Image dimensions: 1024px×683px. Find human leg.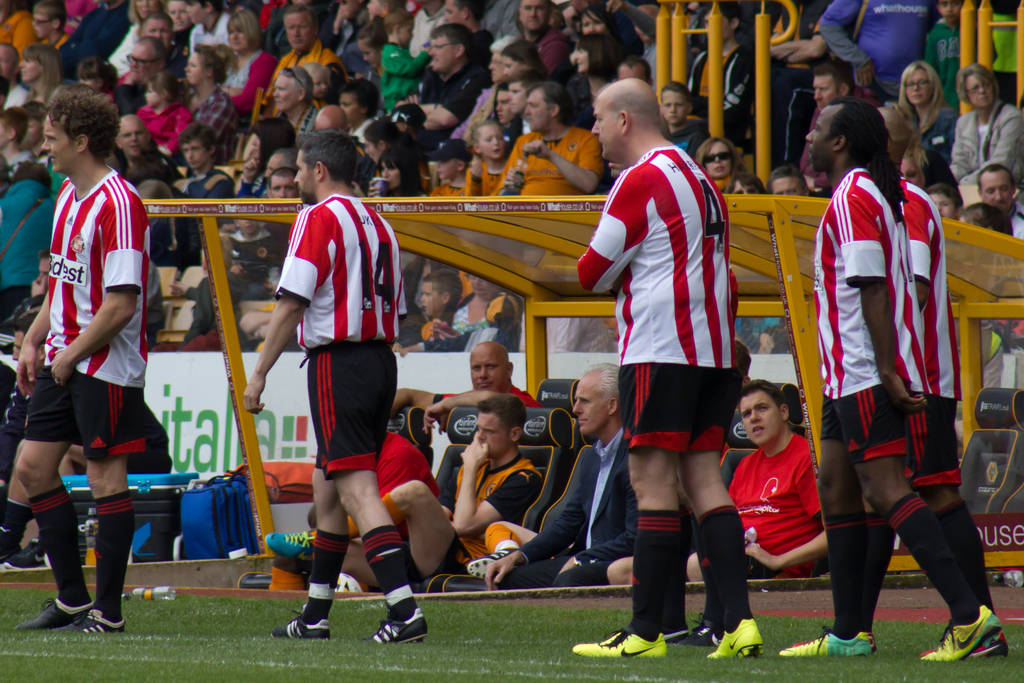
detection(573, 362, 680, 657).
